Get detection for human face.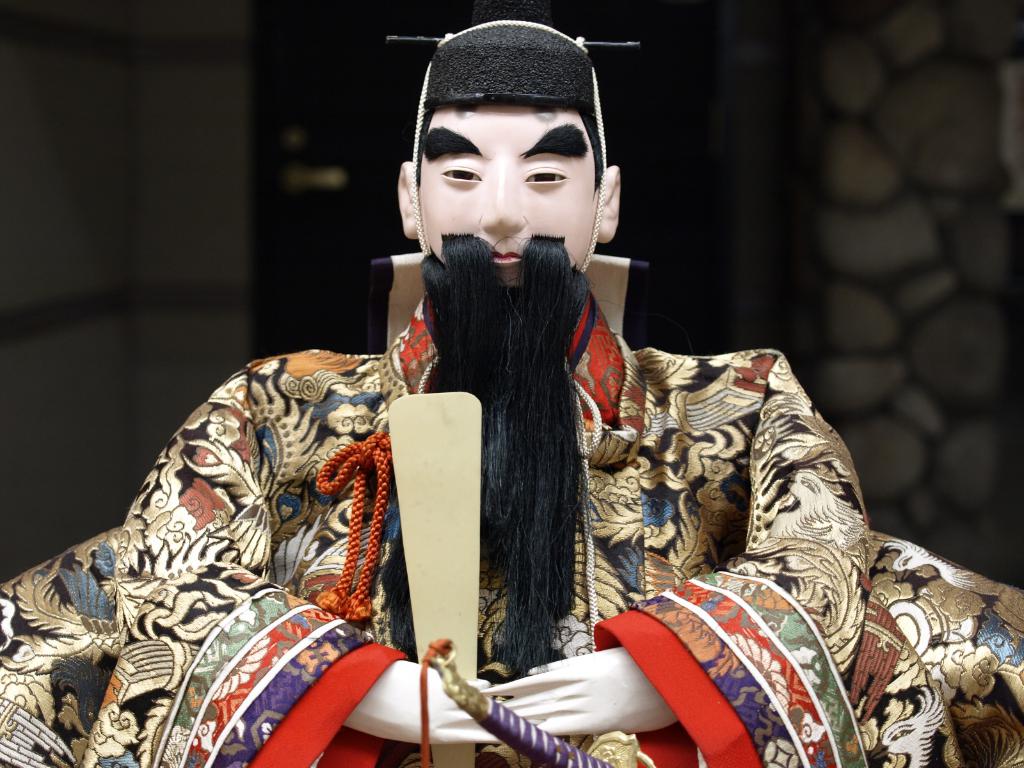
Detection: rect(418, 101, 612, 687).
